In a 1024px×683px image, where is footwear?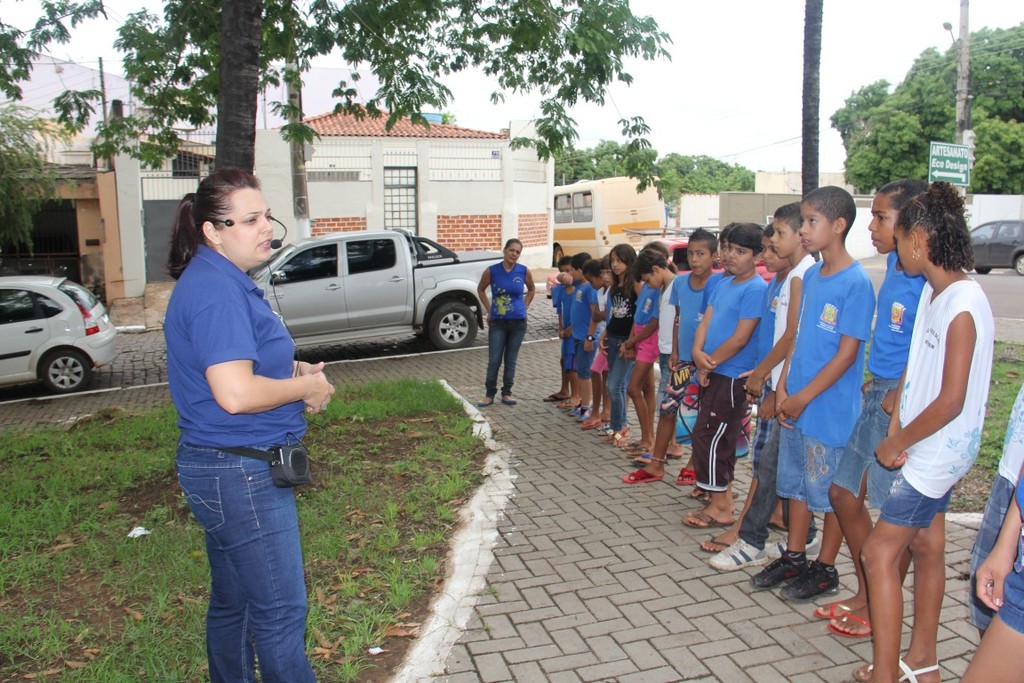
detection(749, 550, 810, 587).
